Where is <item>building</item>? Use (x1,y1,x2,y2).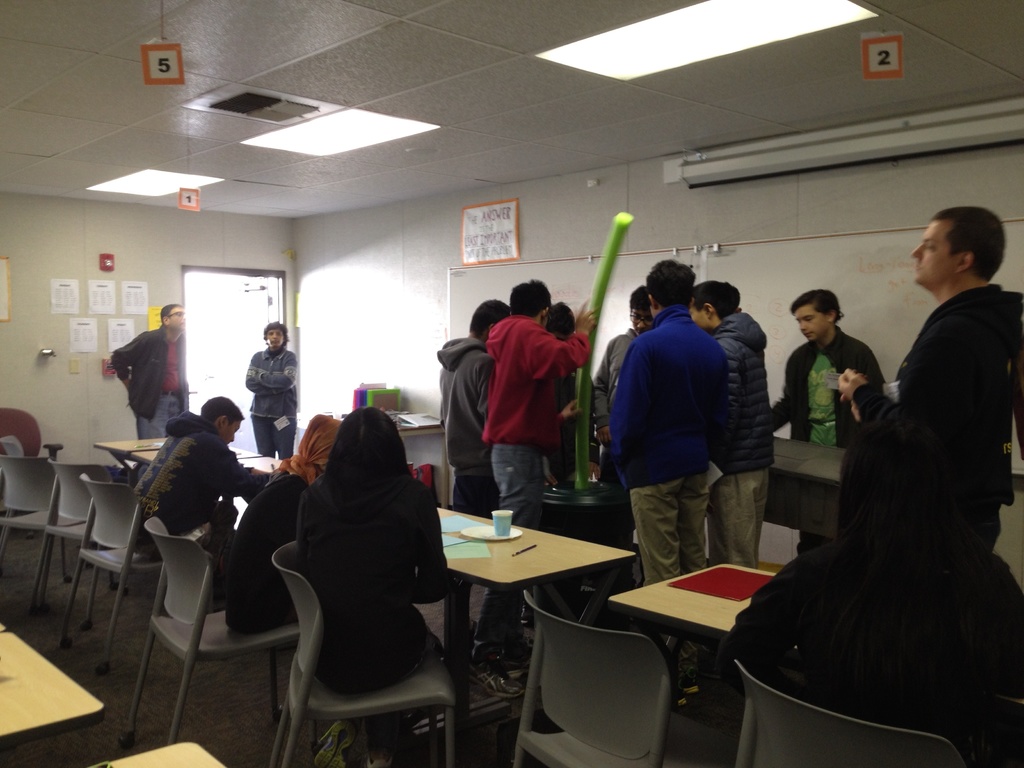
(0,0,1023,767).
